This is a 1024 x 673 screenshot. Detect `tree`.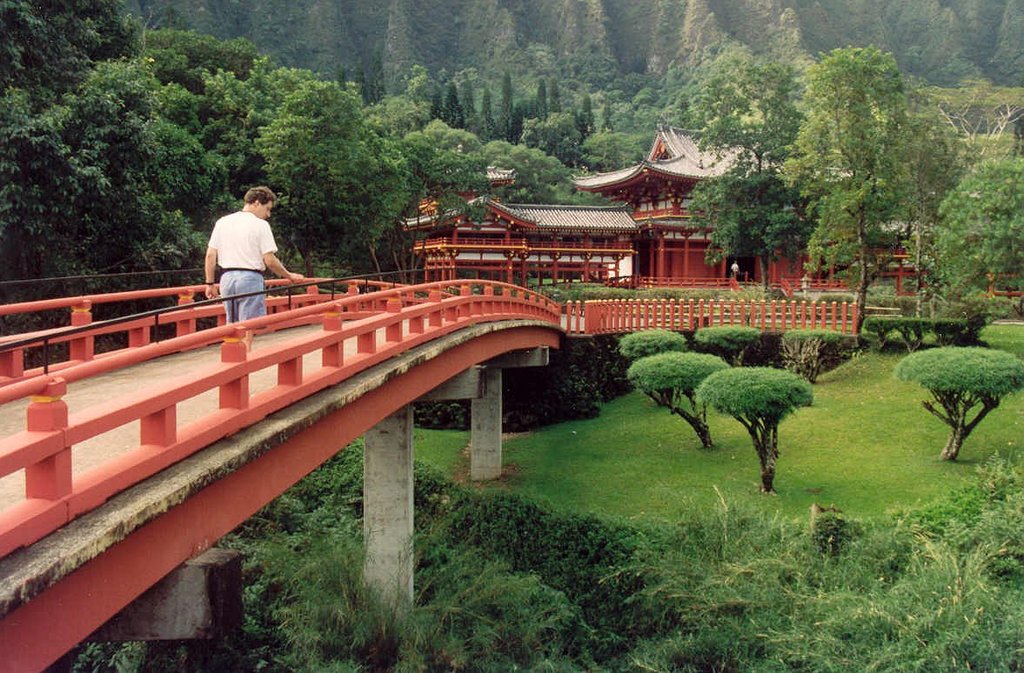
{"x1": 490, "y1": 72, "x2": 568, "y2": 184}.
